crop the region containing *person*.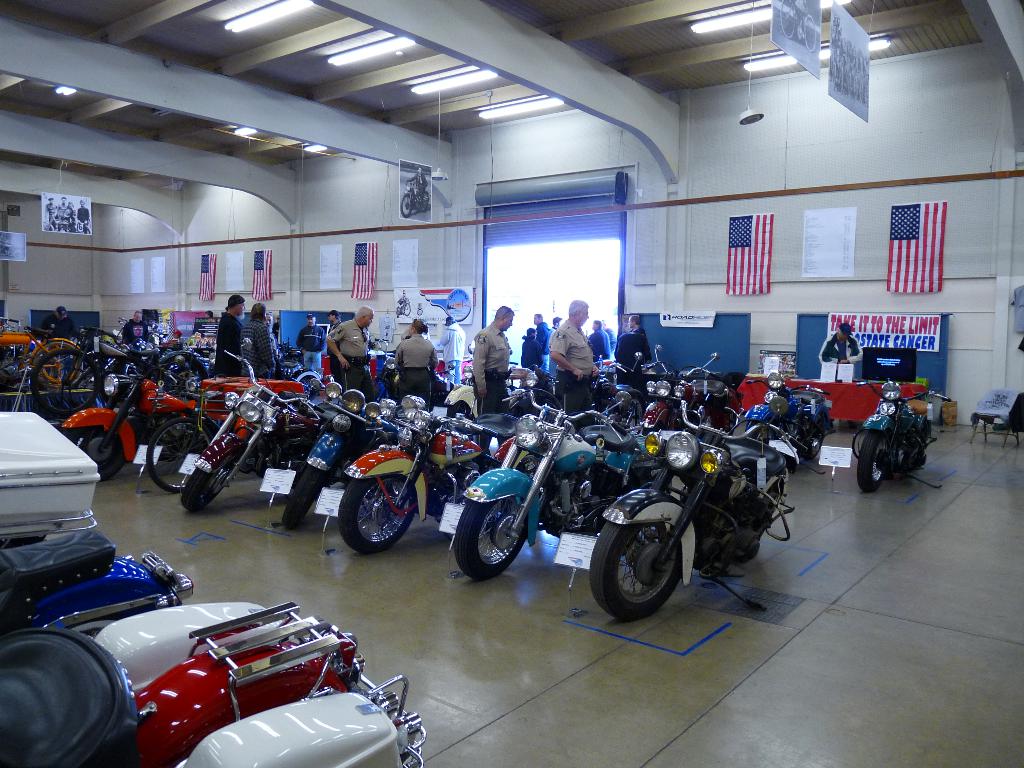
Crop region: [left=472, top=306, right=514, bottom=417].
